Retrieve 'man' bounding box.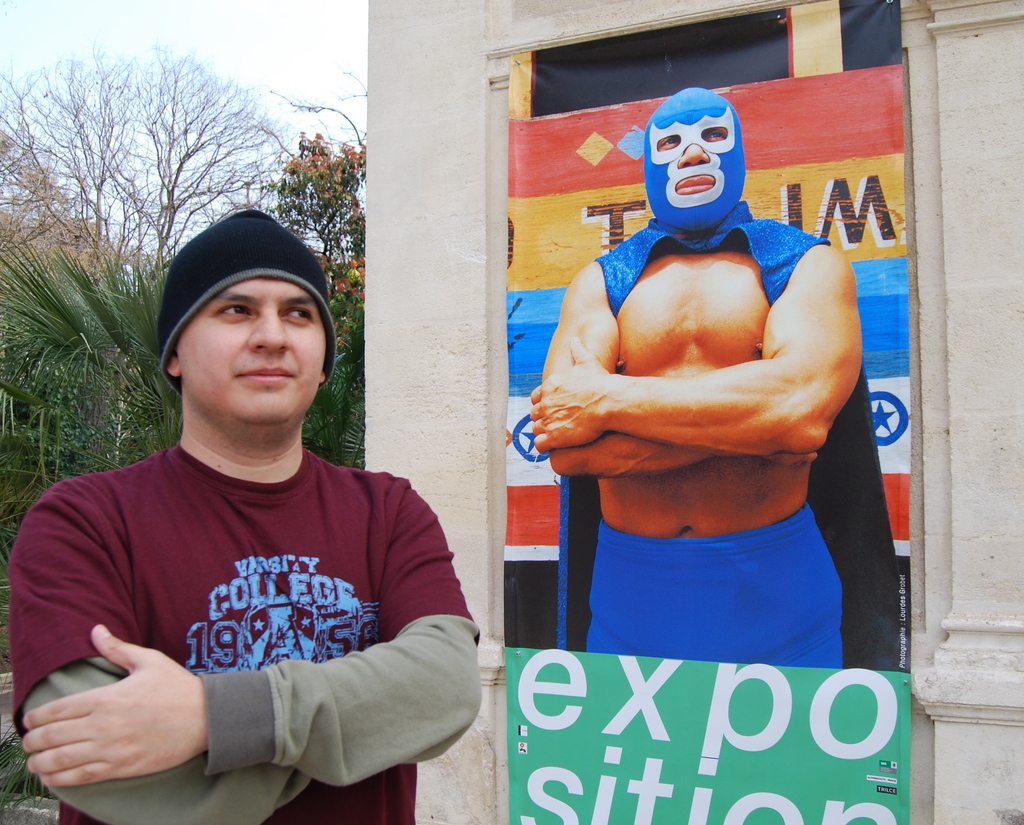
Bounding box: bbox=[21, 229, 499, 824].
